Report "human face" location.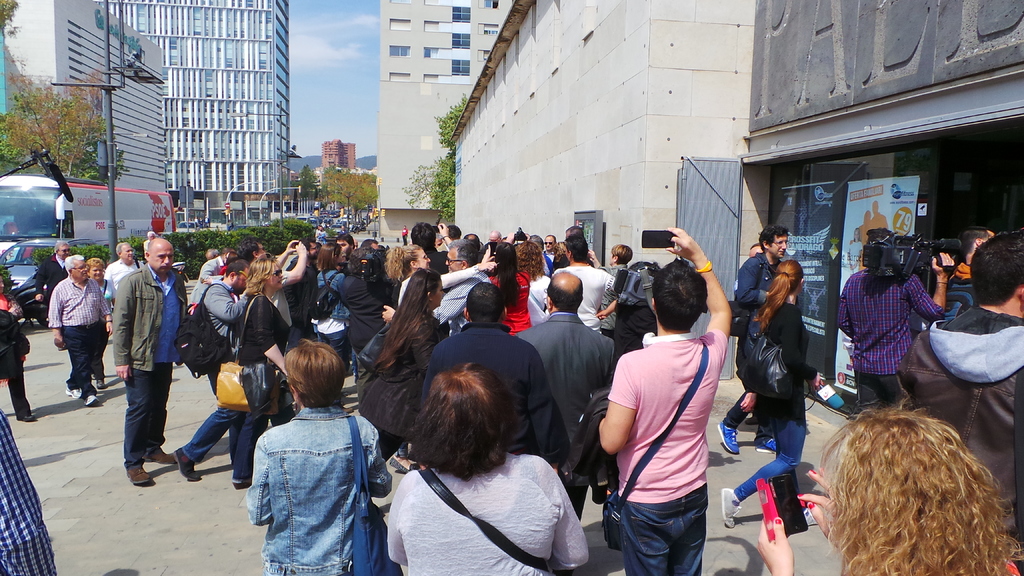
Report: {"x1": 435, "y1": 280, "x2": 442, "y2": 307}.
